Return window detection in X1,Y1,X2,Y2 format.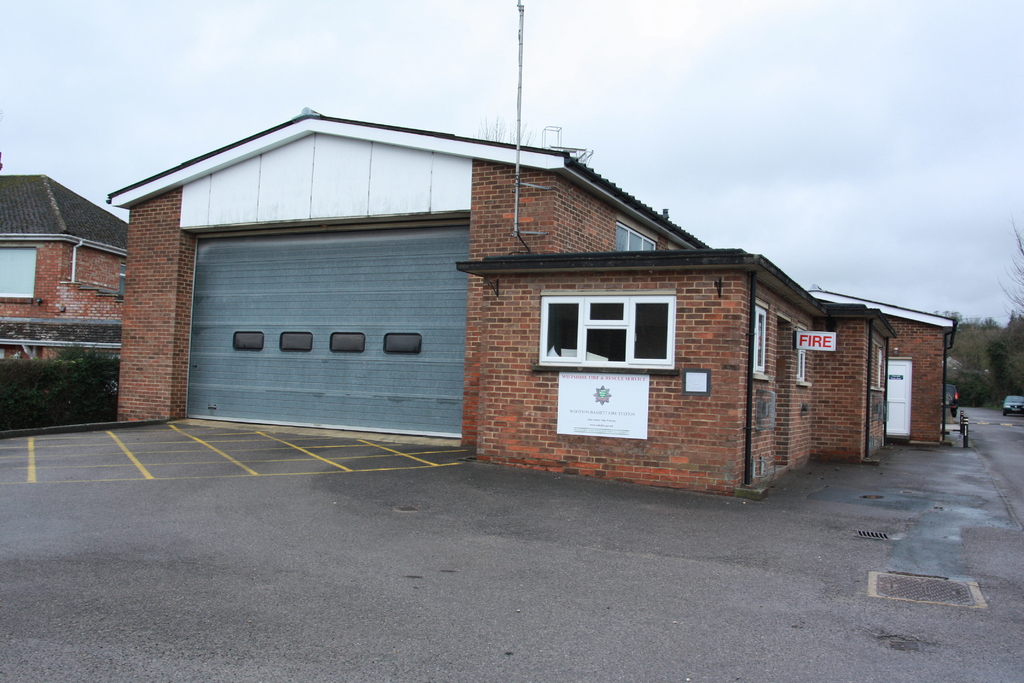
753,293,771,379.
